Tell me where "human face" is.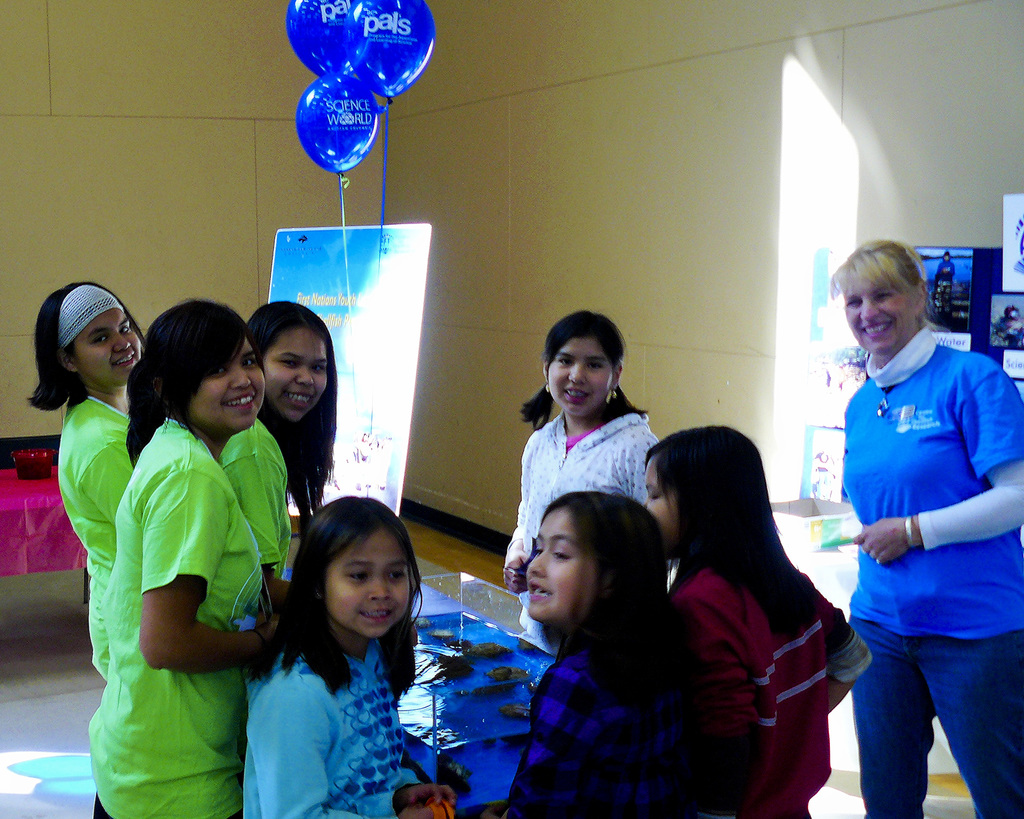
"human face" is at <bbox>546, 338, 614, 415</bbox>.
